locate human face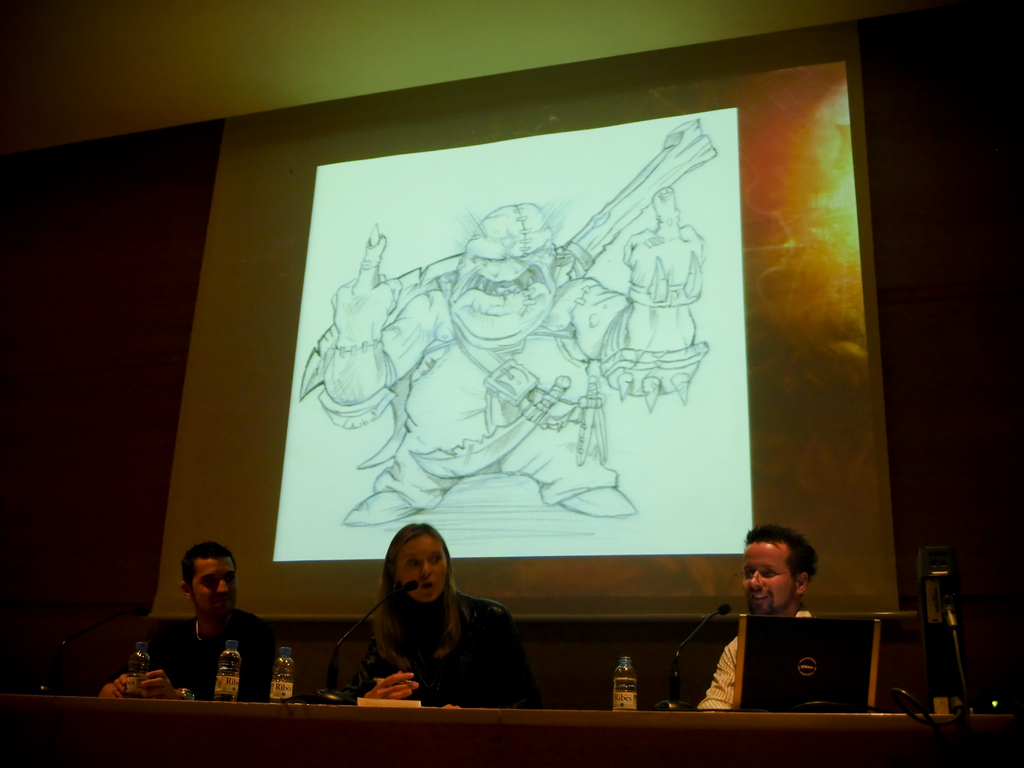
{"x1": 189, "y1": 557, "x2": 236, "y2": 618}
